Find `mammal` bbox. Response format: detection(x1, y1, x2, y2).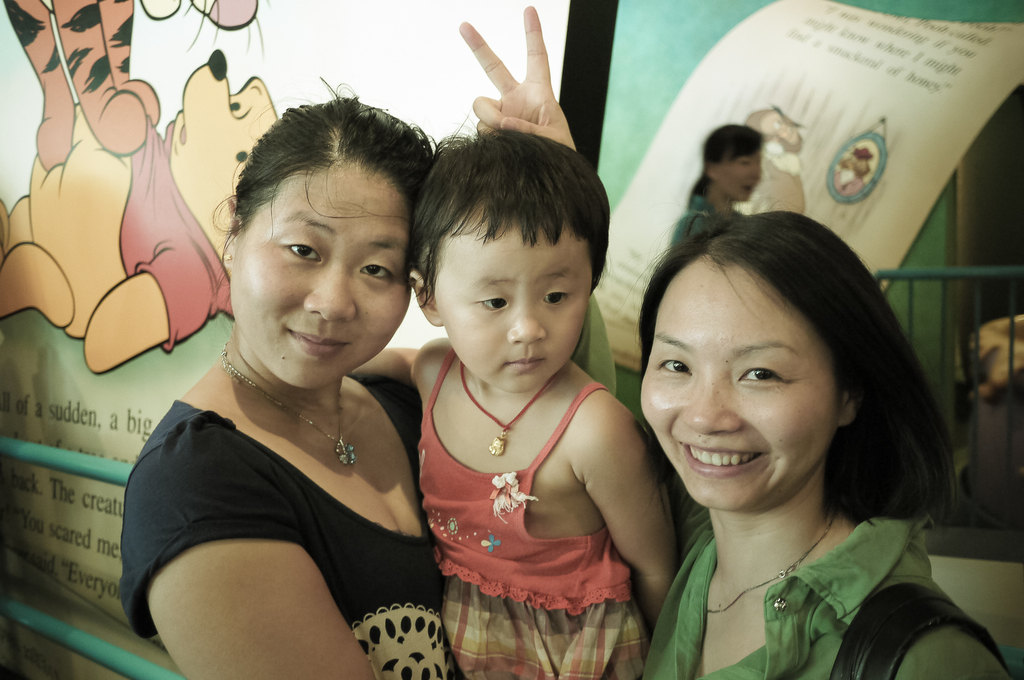
detection(351, 125, 681, 679).
